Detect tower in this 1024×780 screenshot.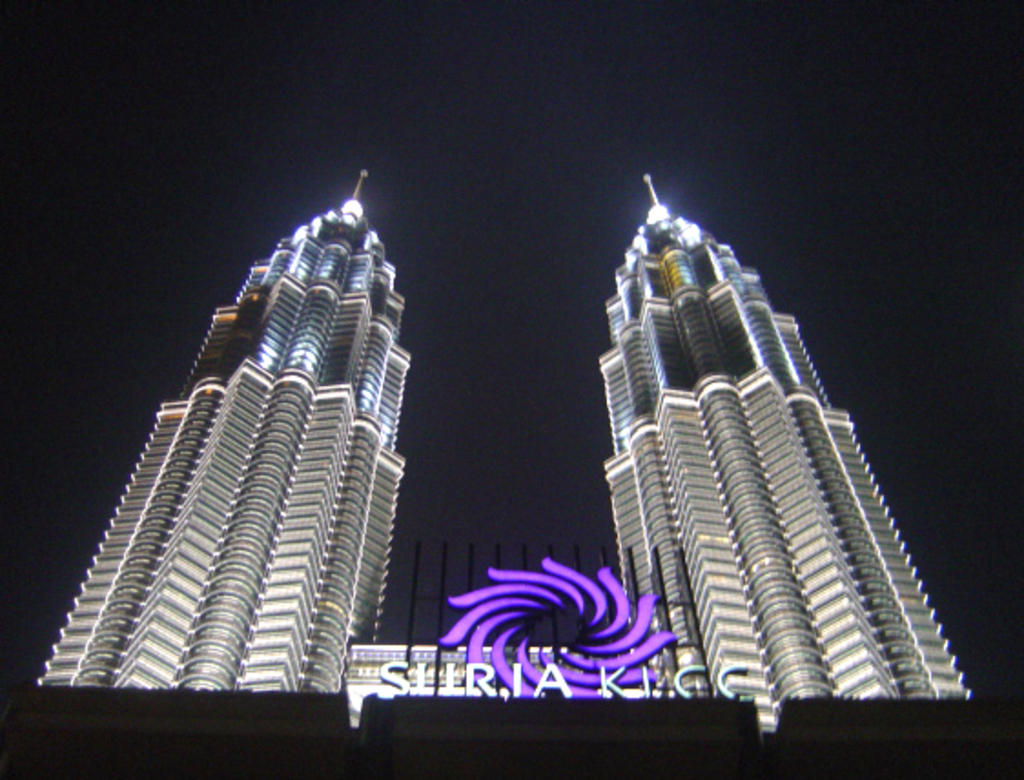
Detection: 568,204,1023,725.
